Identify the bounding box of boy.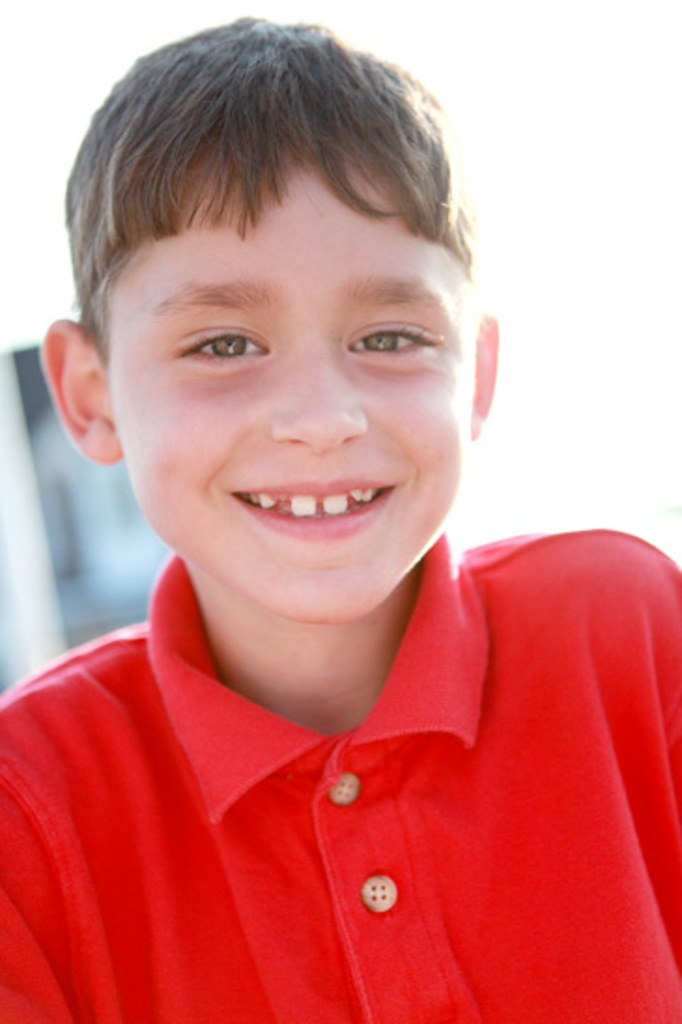
x1=0 y1=13 x2=680 y2=1022.
